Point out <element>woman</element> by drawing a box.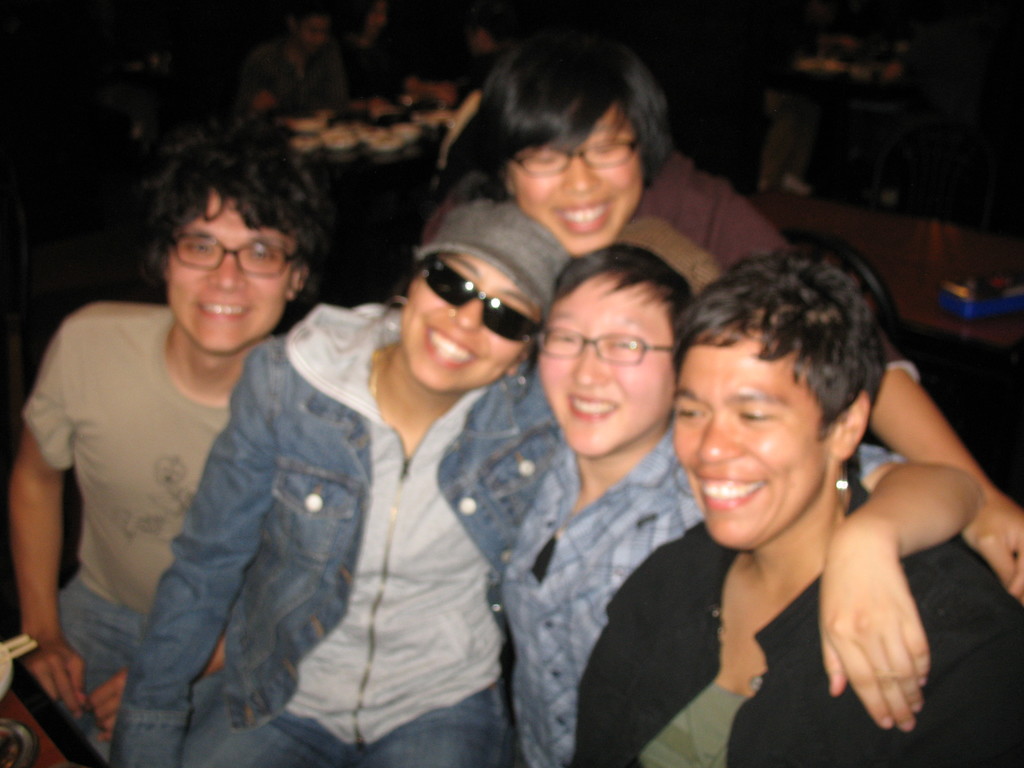
[106, 190, 991, 767].
